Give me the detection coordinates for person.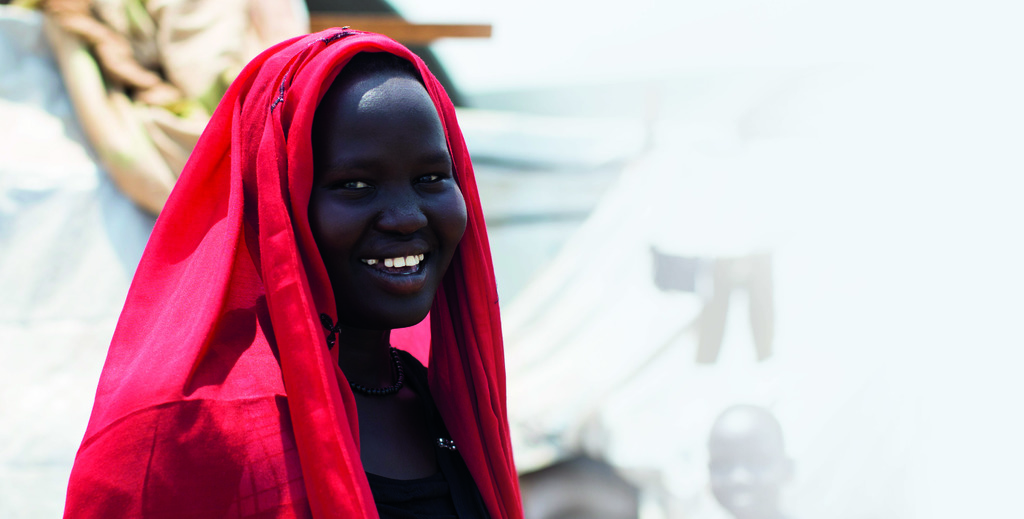
l=0, t=5, r=511, b=518.
